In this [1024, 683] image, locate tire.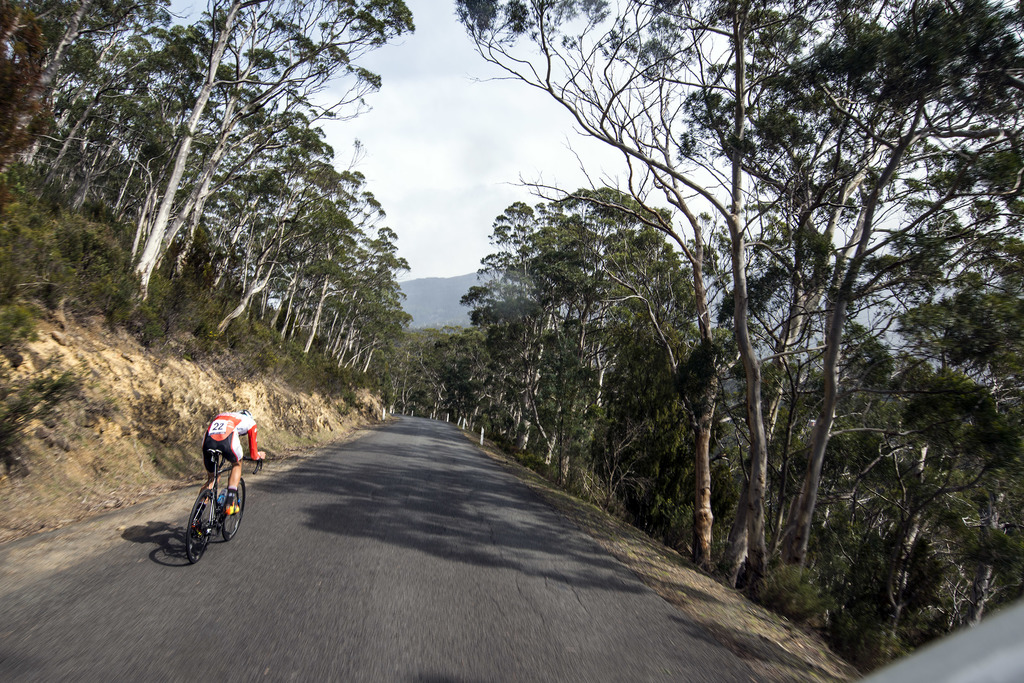
Bounding box: 187, 490, 213, 560.
